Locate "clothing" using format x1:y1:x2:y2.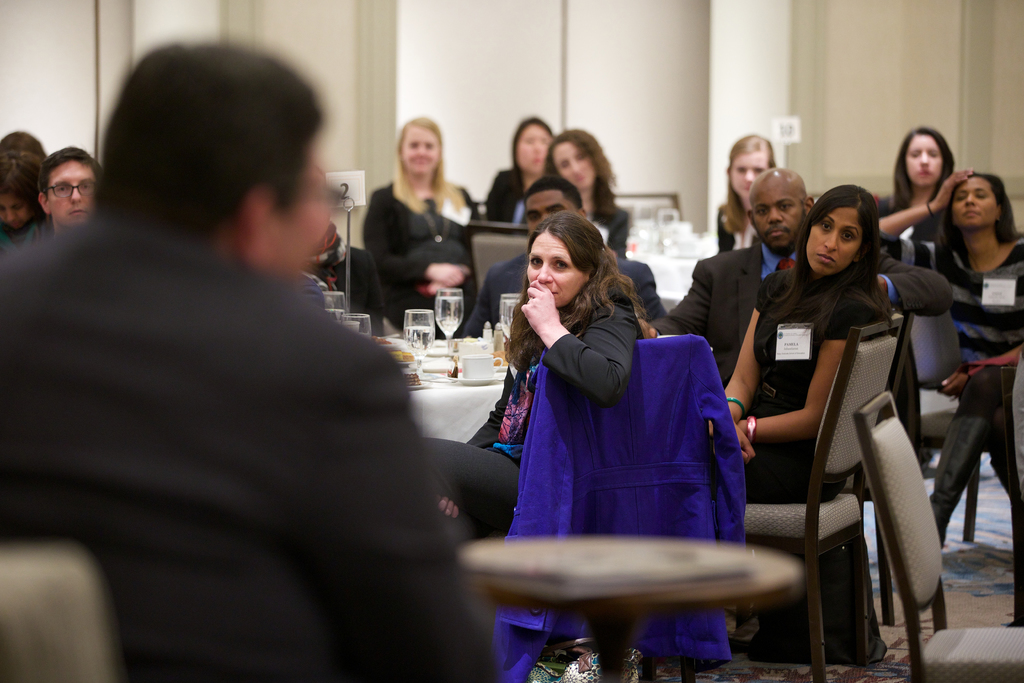
416:267:648:682.
